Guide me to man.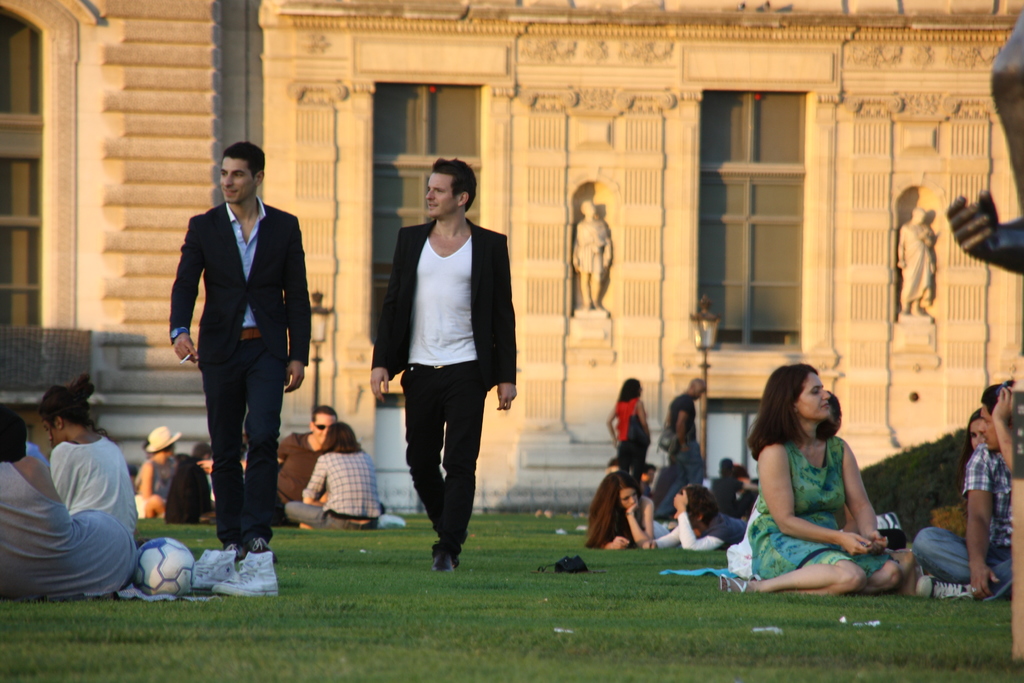
Guidance: BBox(369, 157, 520, 573).
